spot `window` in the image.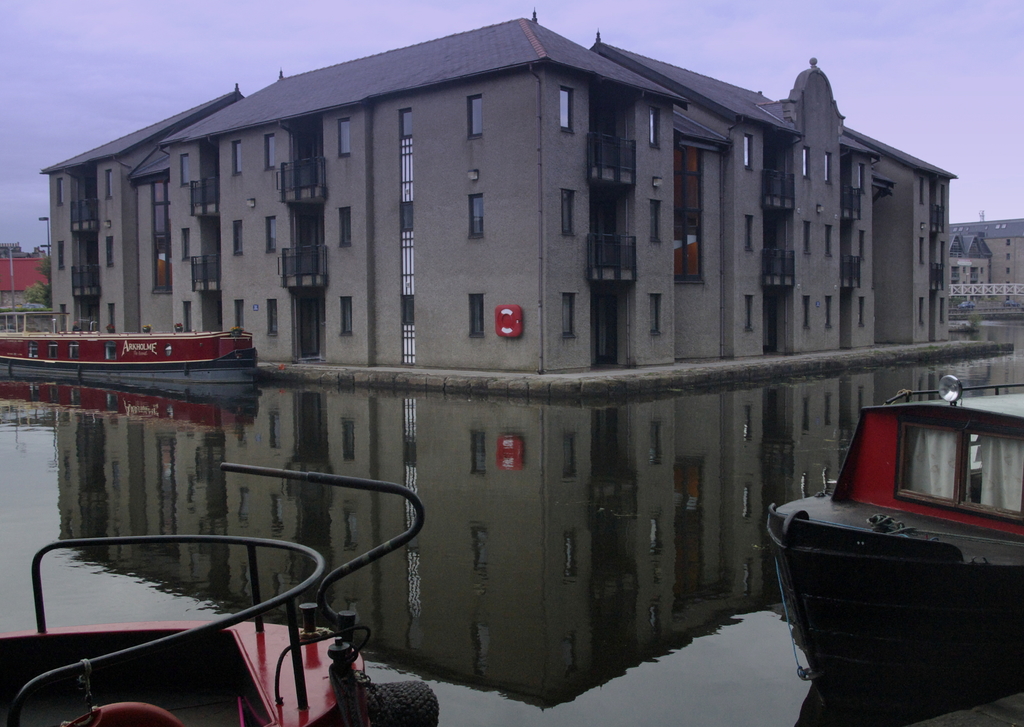
`window` found at [1007, 255, 1008, 259].
